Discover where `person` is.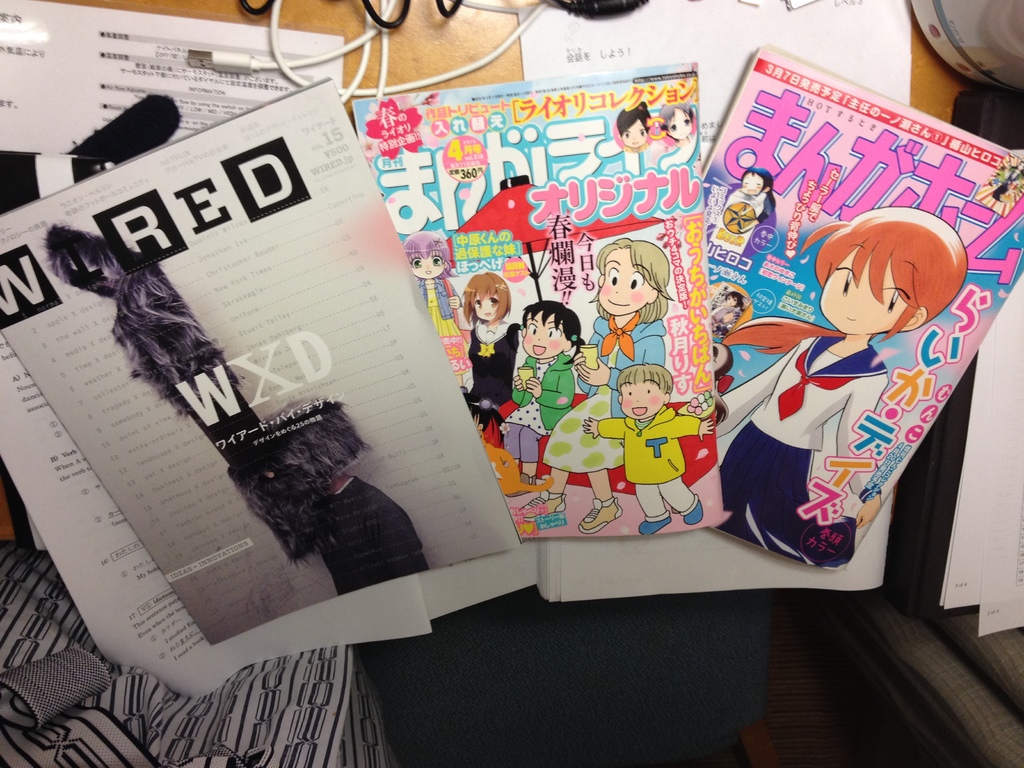
Discovered at [586,363,715,540].
